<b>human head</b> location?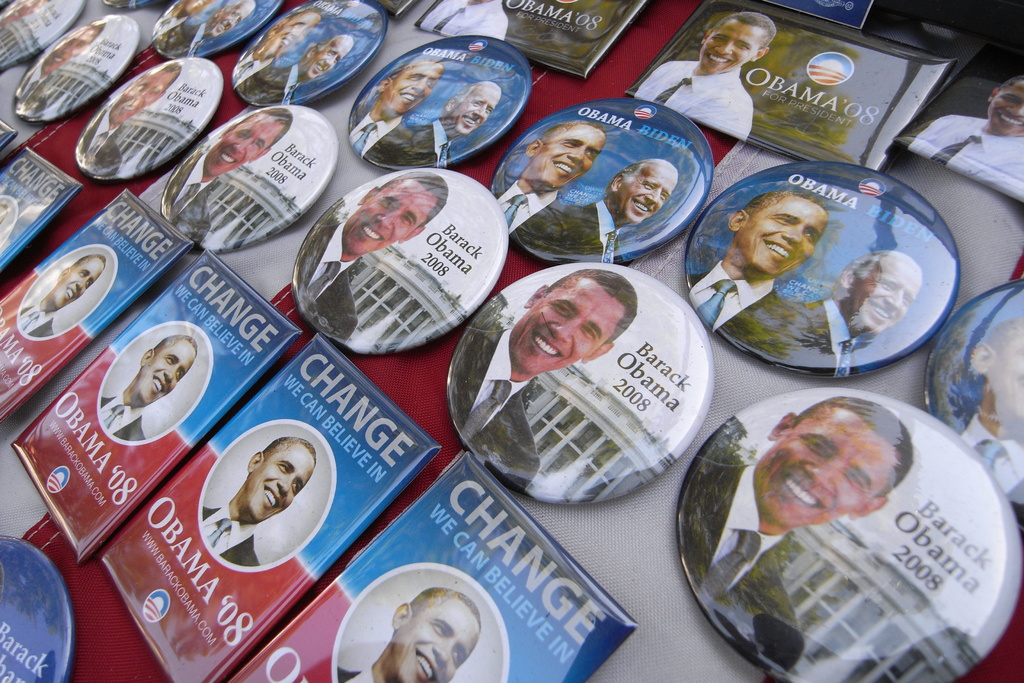
detection(607, 156, 678, 227)
